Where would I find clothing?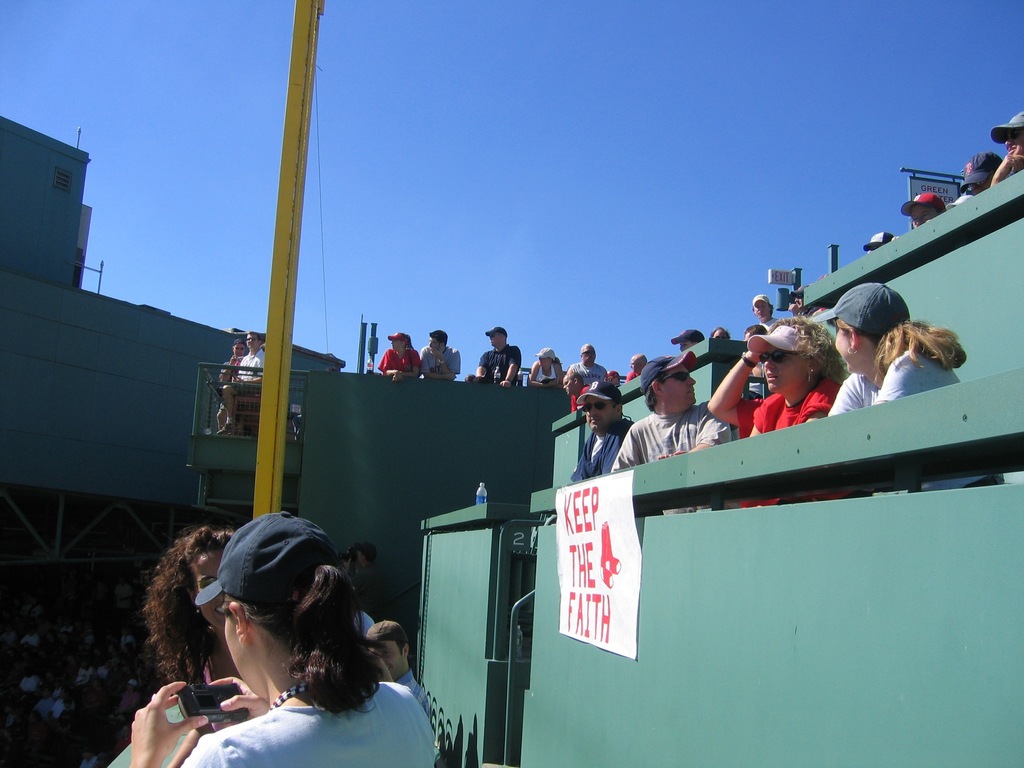
At (567,416,634,477).
